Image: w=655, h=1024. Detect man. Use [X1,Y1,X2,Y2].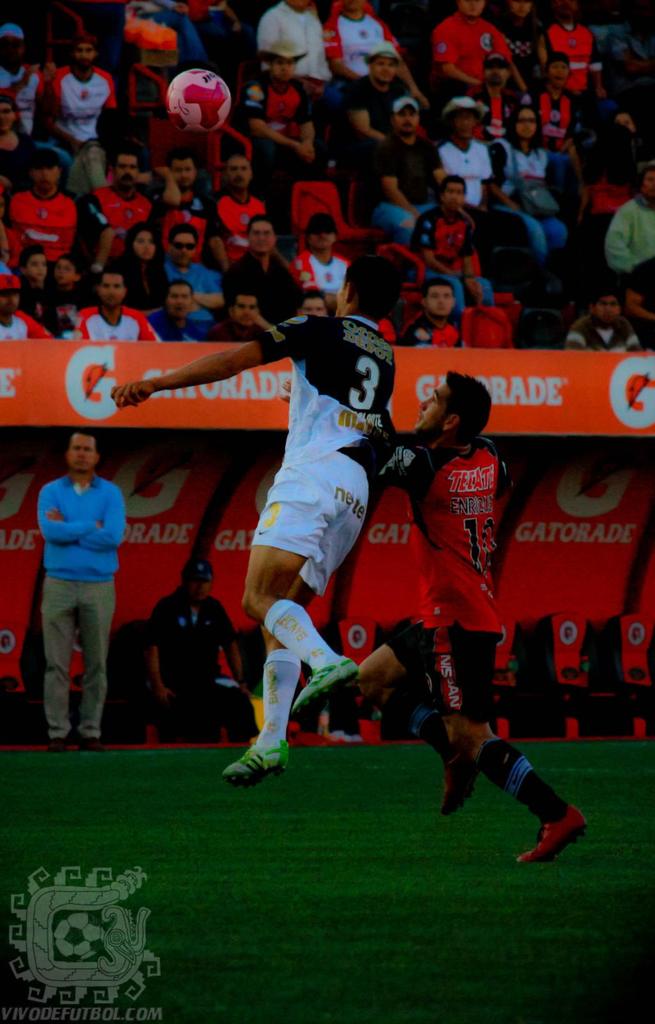
[381,430,517,752].
